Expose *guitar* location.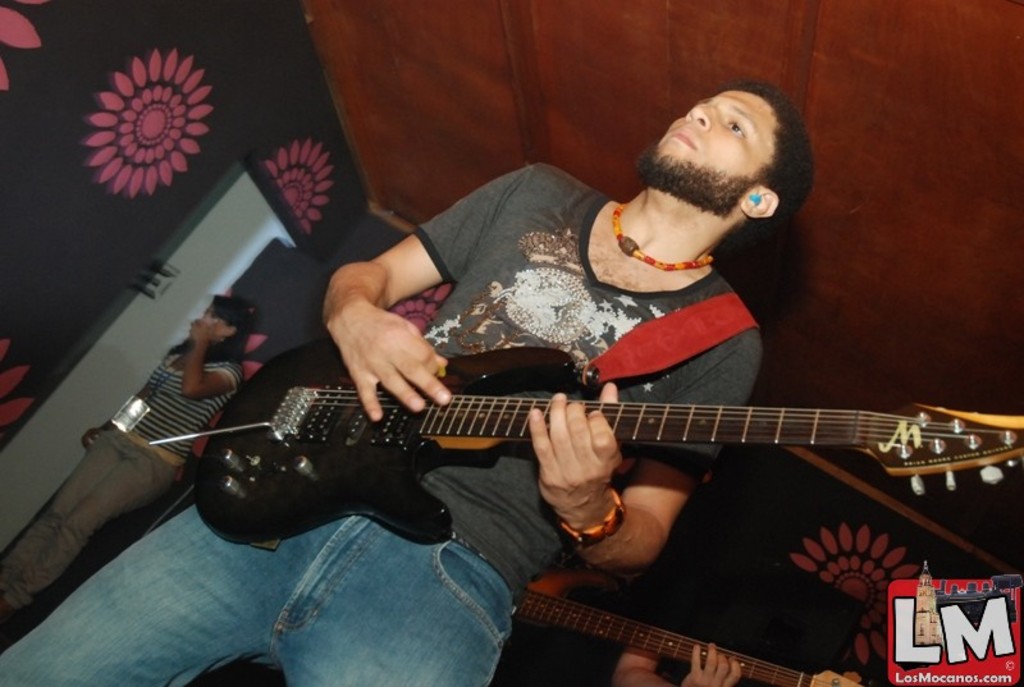
Exposed at l=147, t=303, r=1023, b=590.
